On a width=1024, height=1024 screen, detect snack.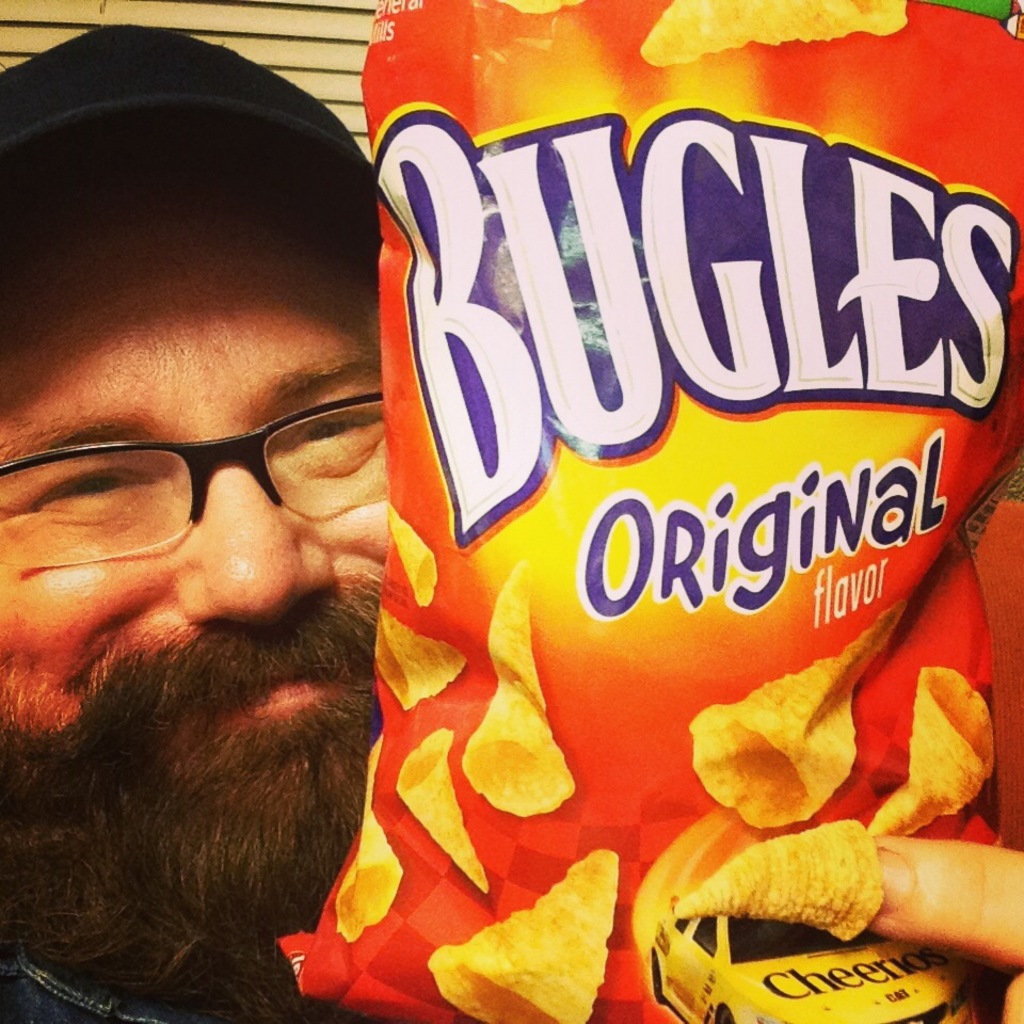
x1=430, y1=855, x2=615, y2=1023.
